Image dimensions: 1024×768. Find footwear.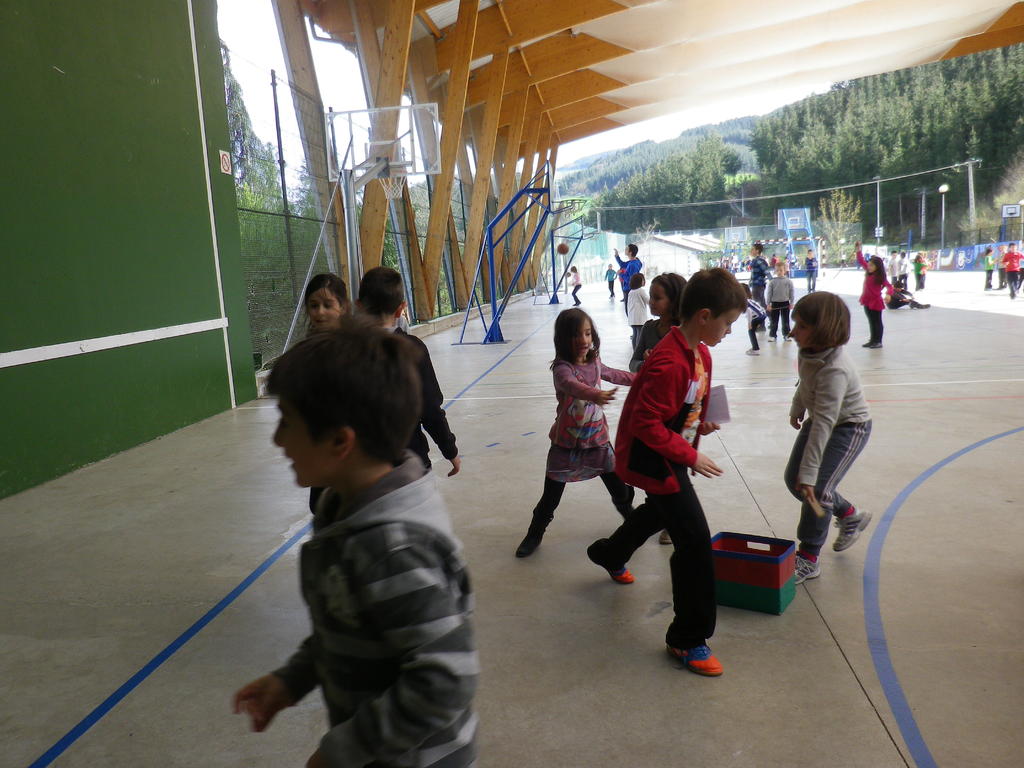
987:284:993:290.
